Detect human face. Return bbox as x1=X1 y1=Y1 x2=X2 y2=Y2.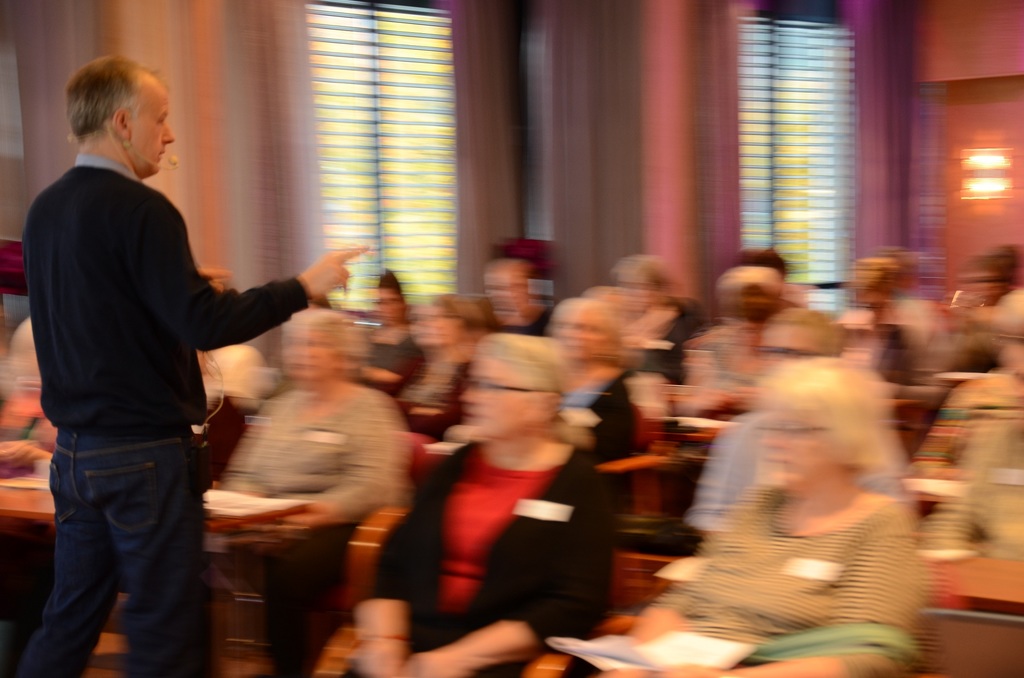
x1=129 y1=75 x2=172 y2=174.
